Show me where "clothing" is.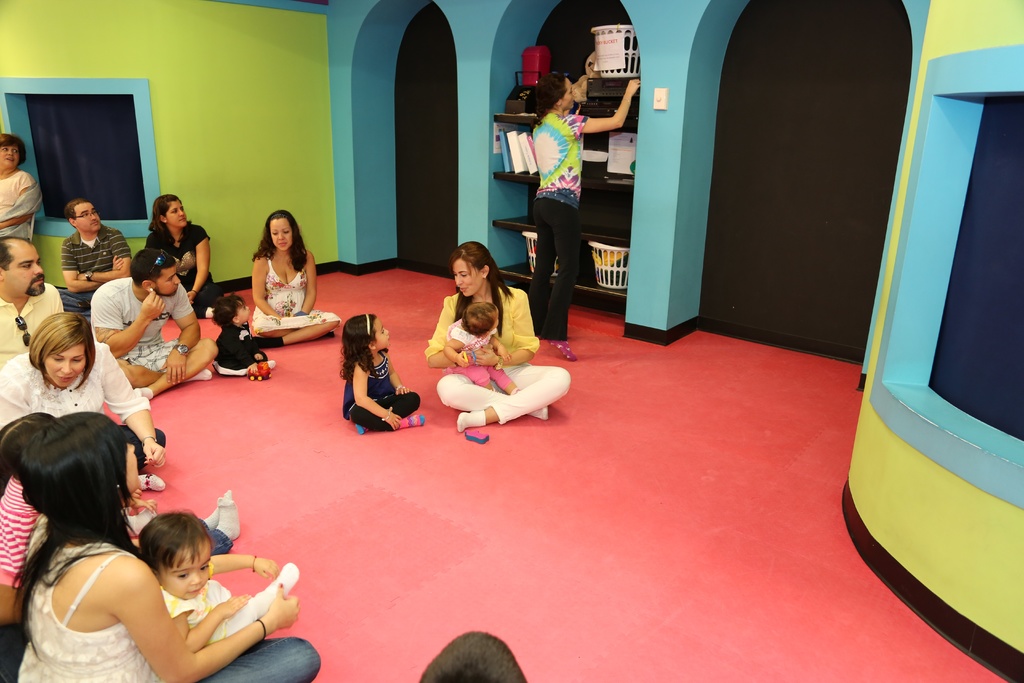
"clothing" is at 63/226/130/314.
